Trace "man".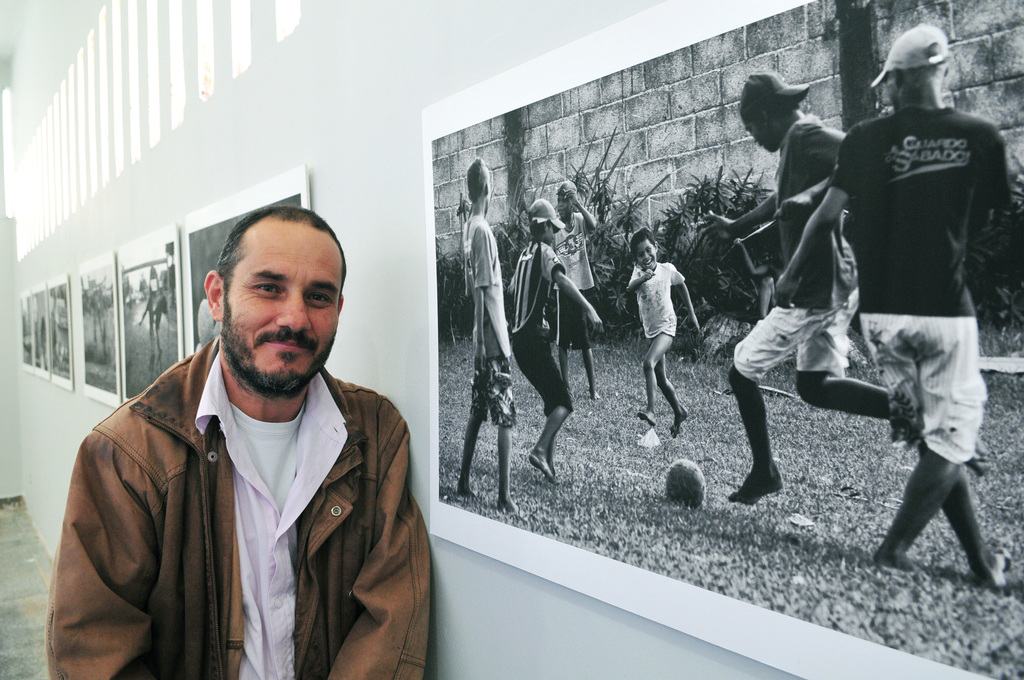
Traced to x1=695, y1=71, x2=993, y2=511.
